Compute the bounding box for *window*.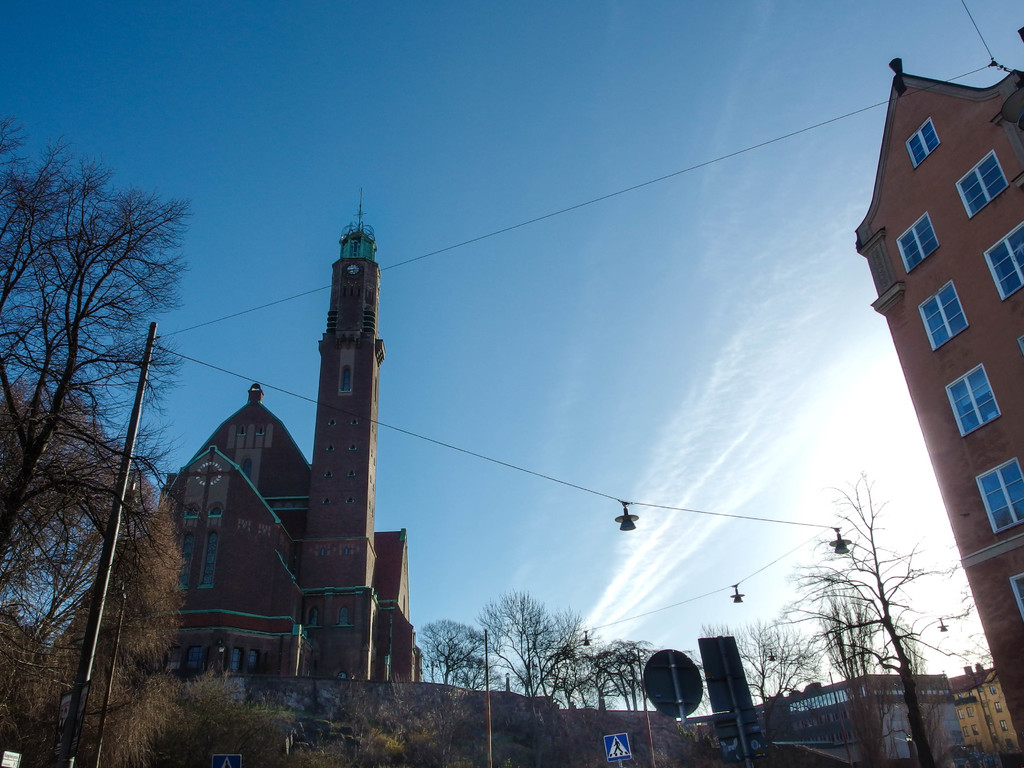
[1020, 339, 1023, 361].
